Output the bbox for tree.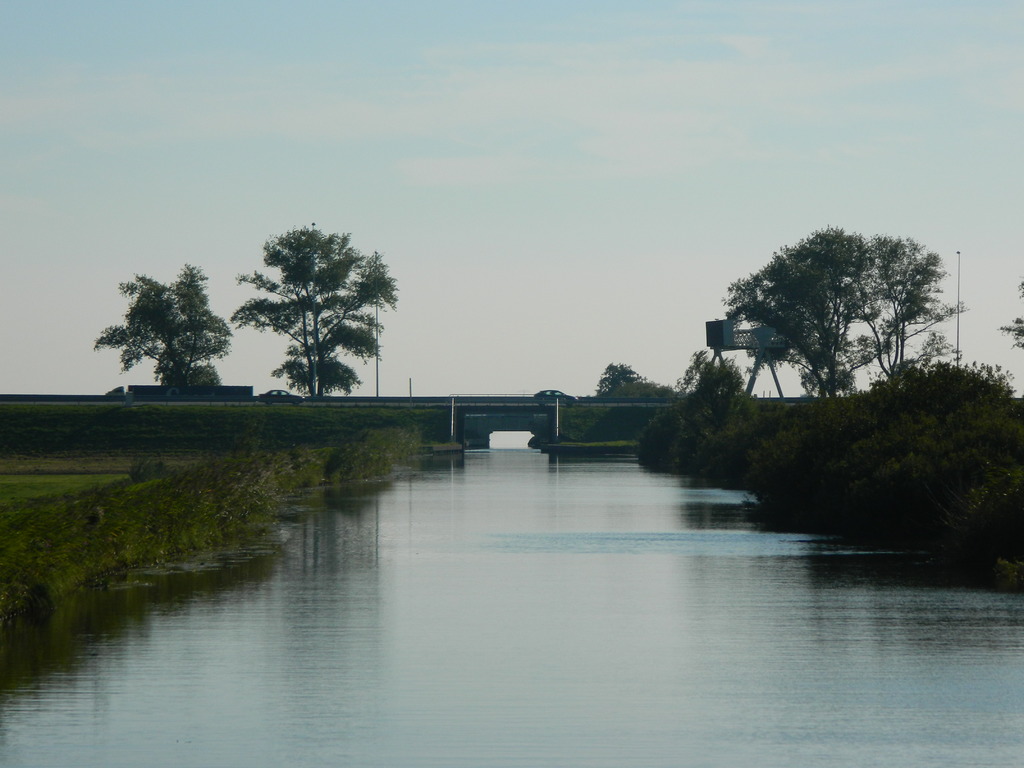
[left=1000, top=278, right=1023, bottom=365].
